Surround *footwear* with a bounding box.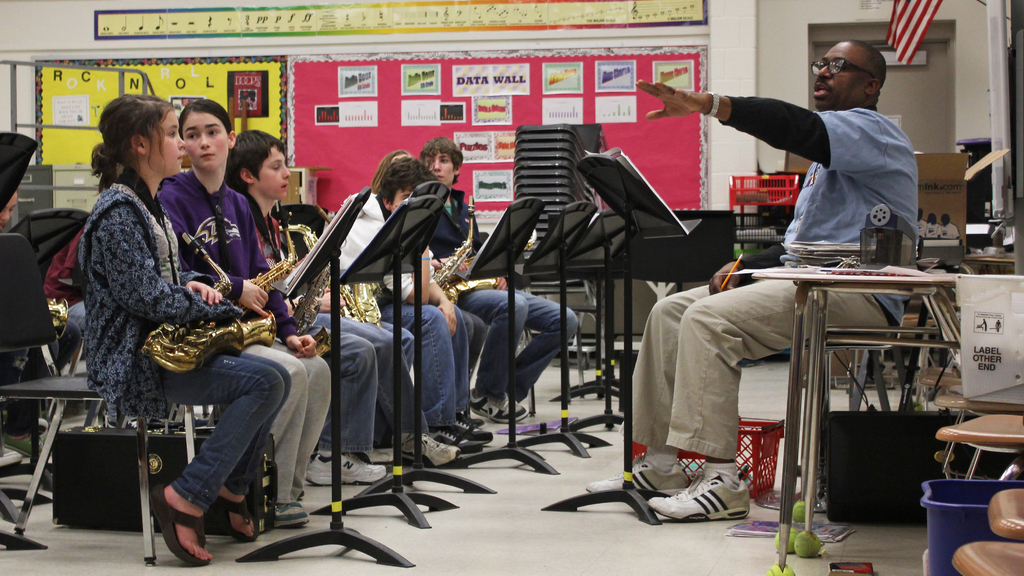
BBox(402, 428, 466, 476).
